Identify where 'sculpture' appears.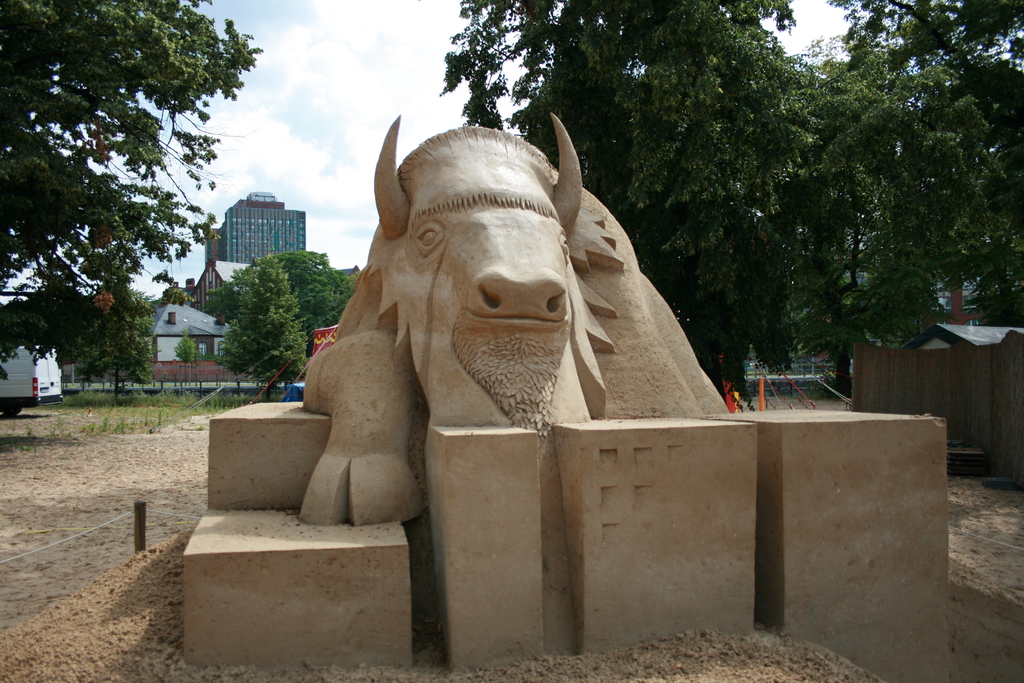
Appears at bbox=(285, 131, 732, 478).
